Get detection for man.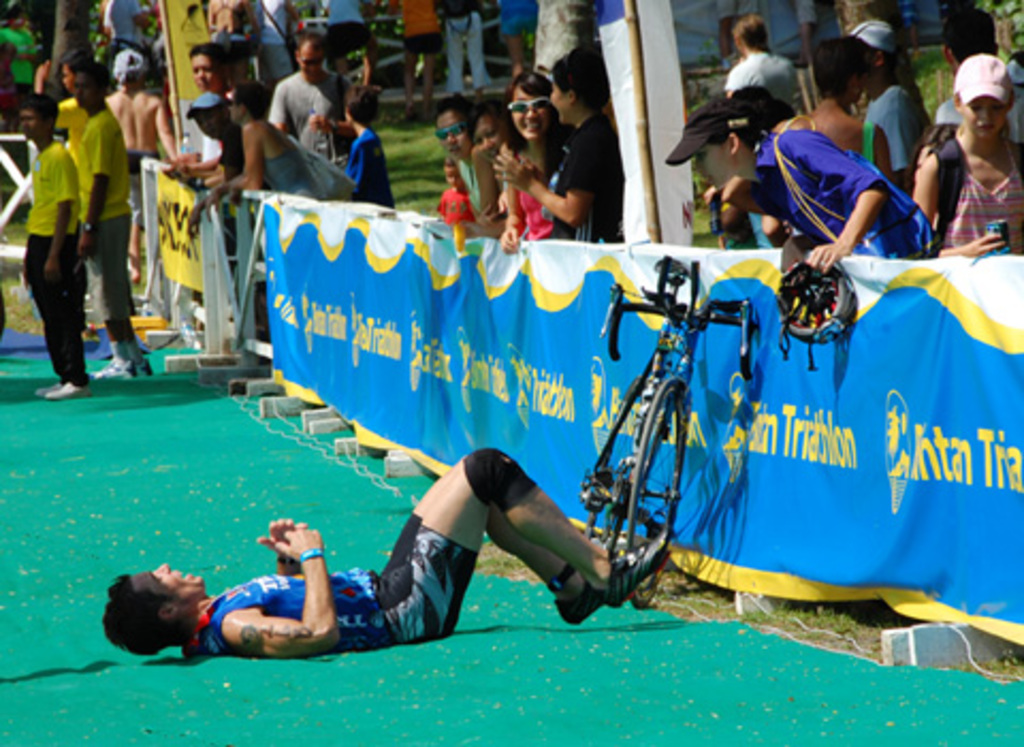
Detection: box=[256, 21, 356, 179].
